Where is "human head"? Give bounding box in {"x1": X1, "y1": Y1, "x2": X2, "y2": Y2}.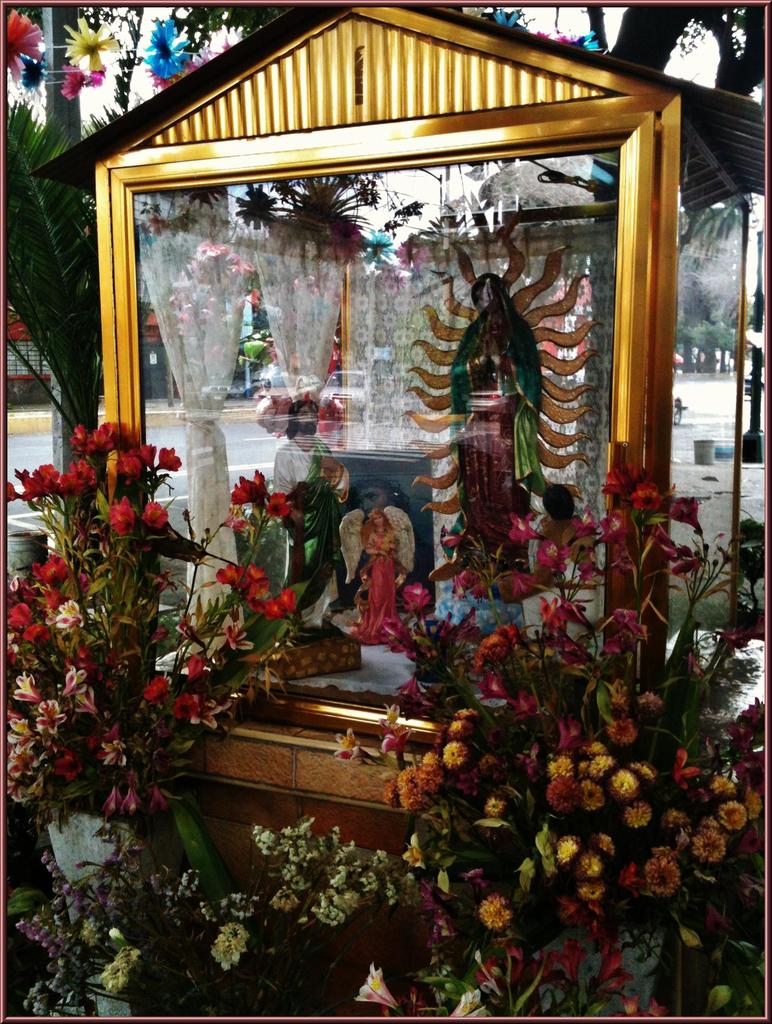
{"x1": 288, "y1": 398, "x2": 318, "y2": 435}.
